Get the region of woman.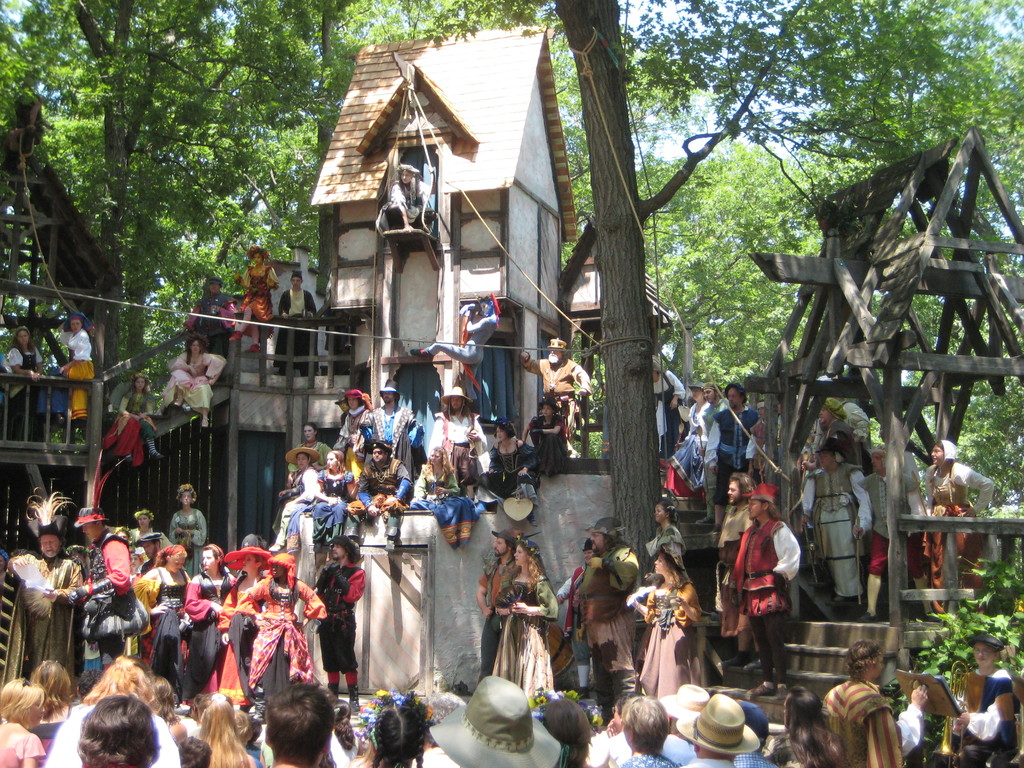
bbox=(271, 445, 314, 554).
